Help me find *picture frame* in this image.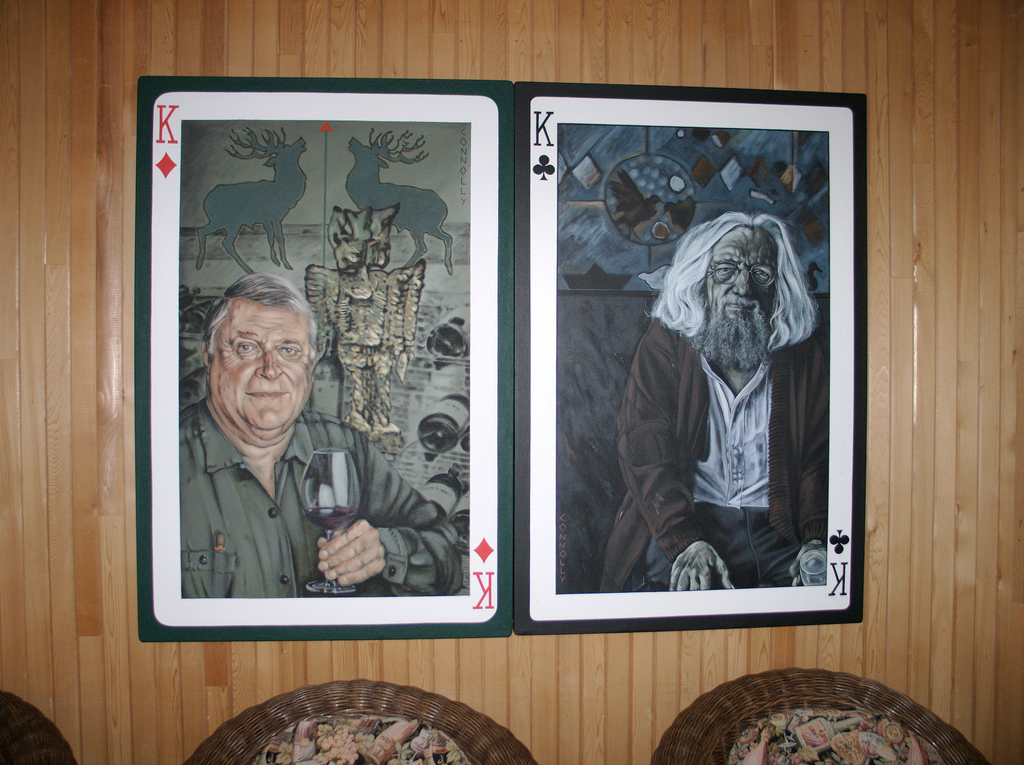
Found it: left=514, top=79, right=866, bottom=627.
